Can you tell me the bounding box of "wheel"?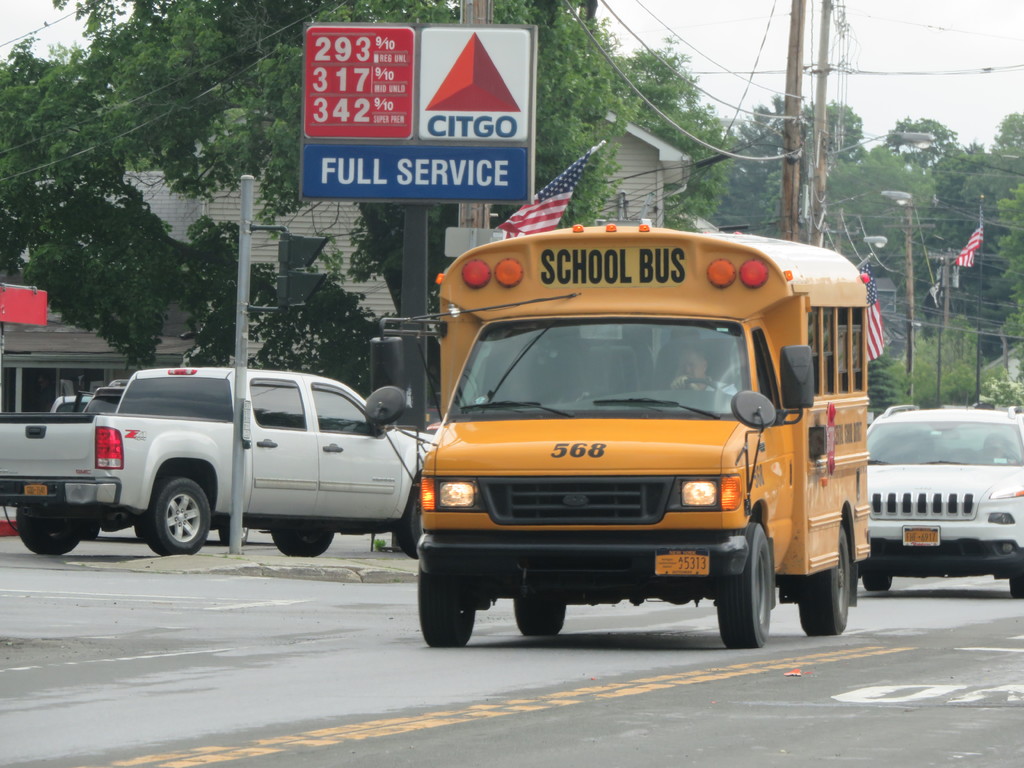
(15,506,83,554).
